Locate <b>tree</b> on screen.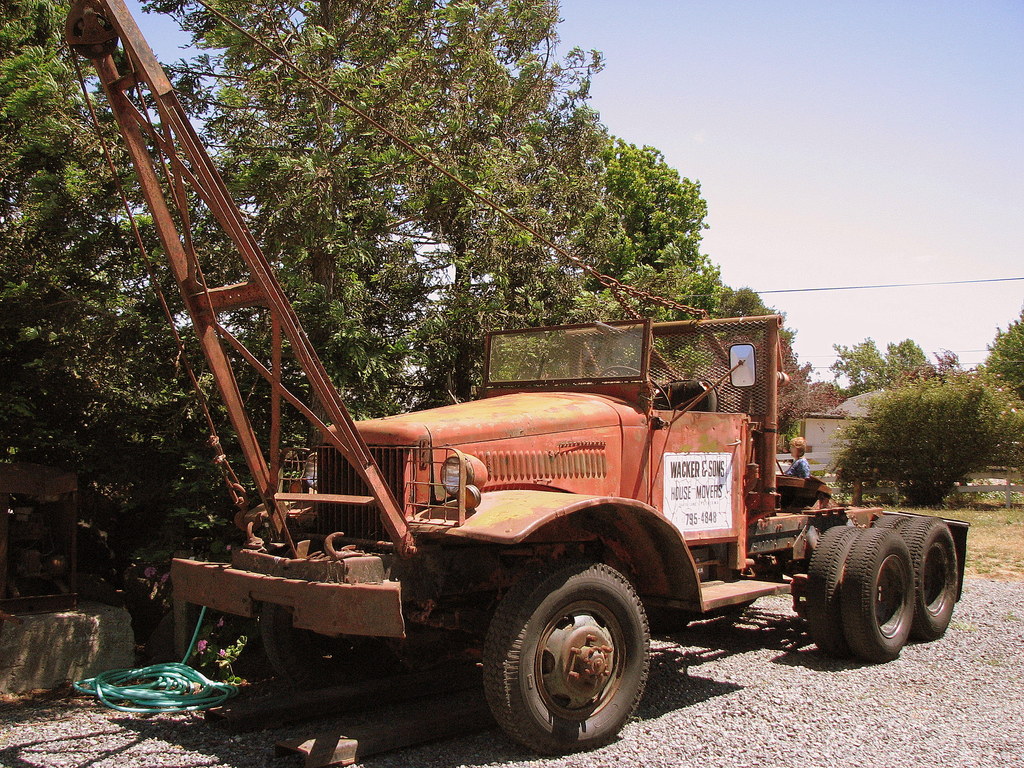
On screen at (818,372,1000,526).
